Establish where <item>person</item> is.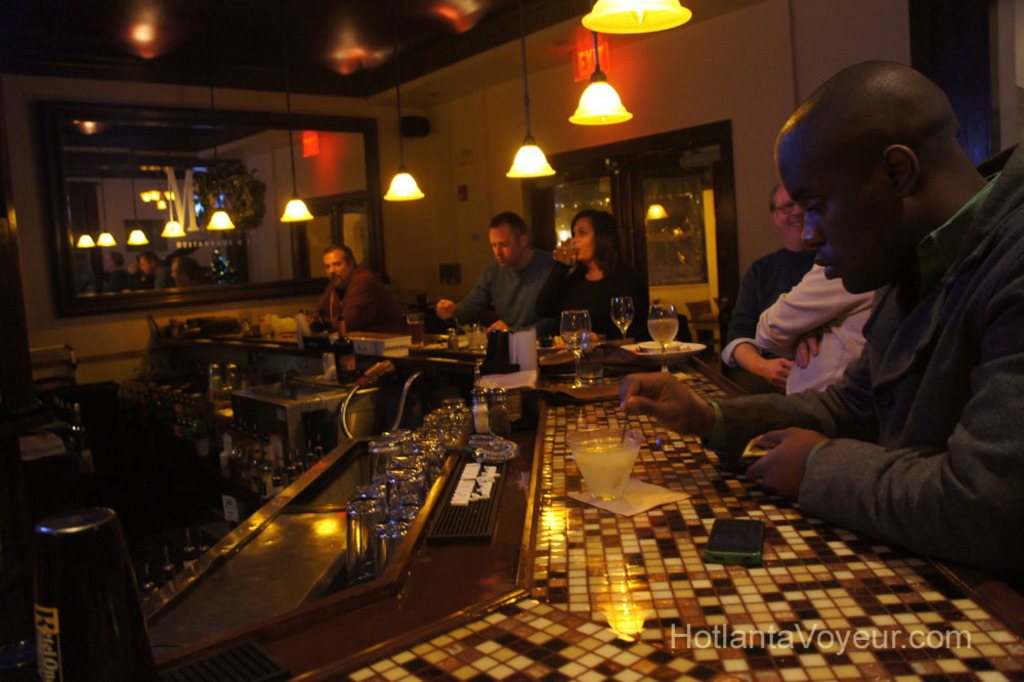
Established at bbox(297, 245, 412, 333).
